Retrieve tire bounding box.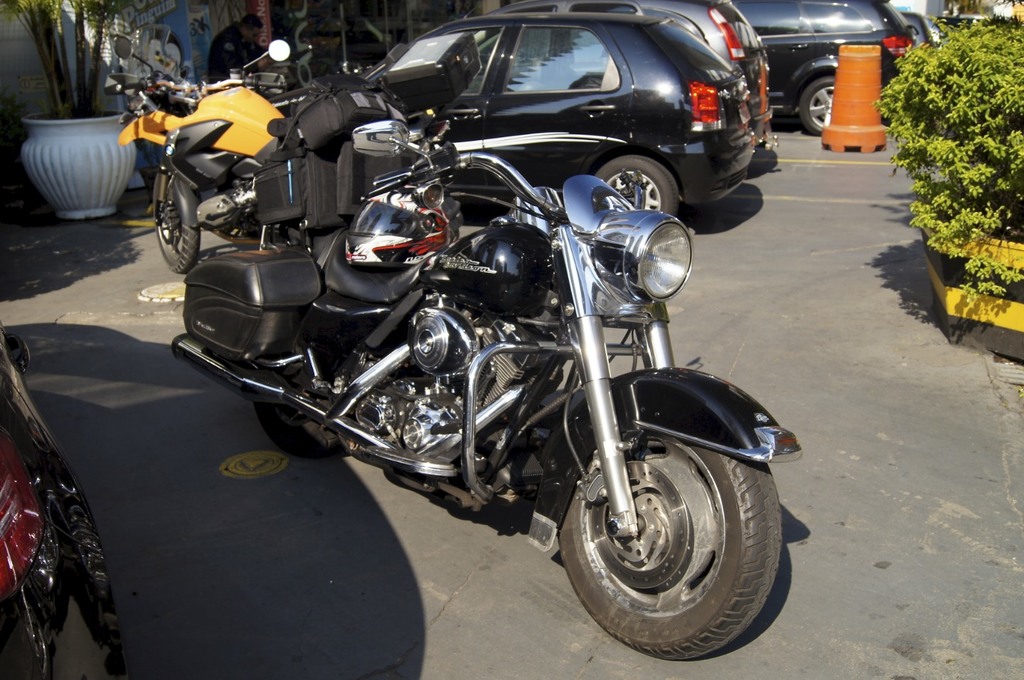
Bounding box: {"left": 592, "top": 154, "right": 680, "bottom": 213}.
